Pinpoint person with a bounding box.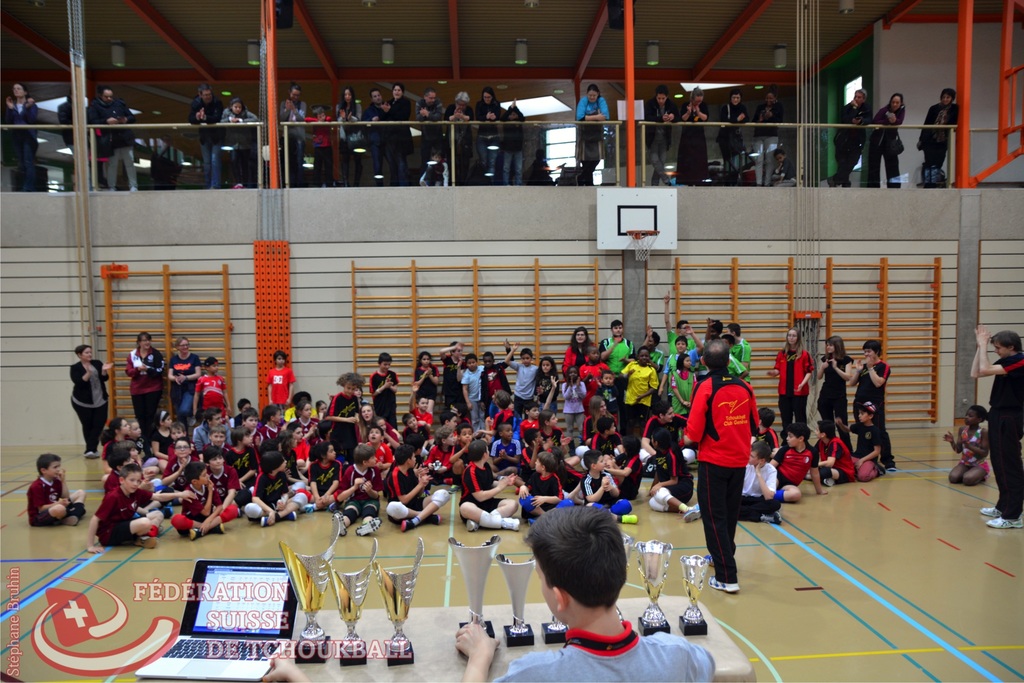
box=[550, 450, 583, 502].
